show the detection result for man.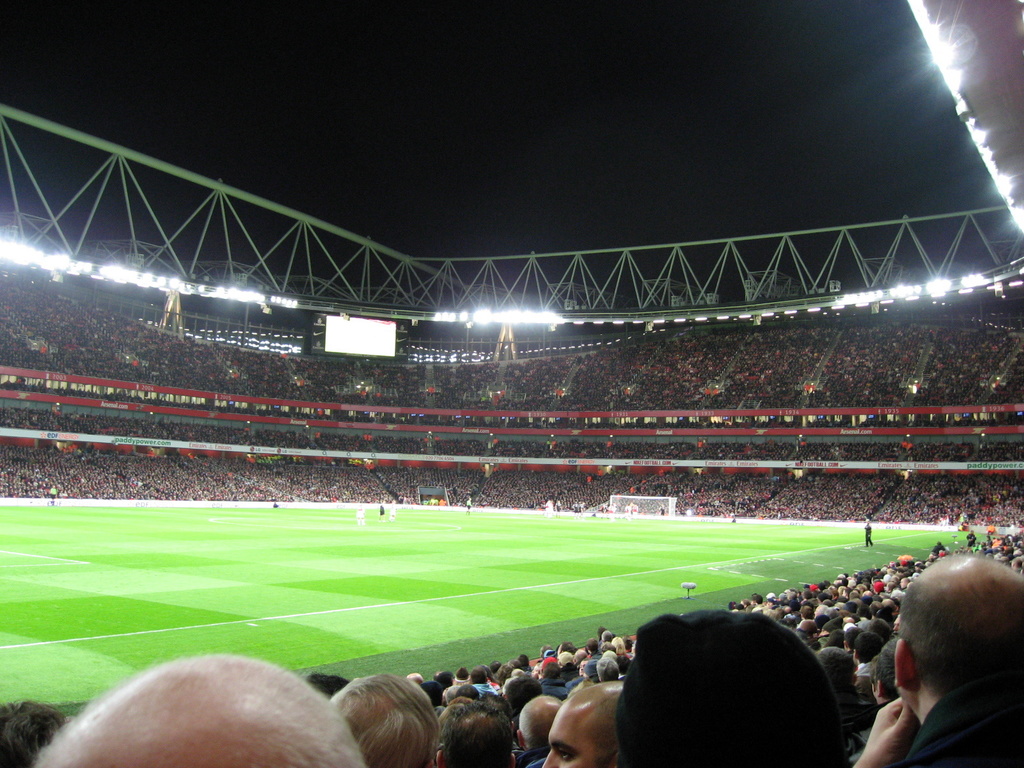
465,498,472,519.
